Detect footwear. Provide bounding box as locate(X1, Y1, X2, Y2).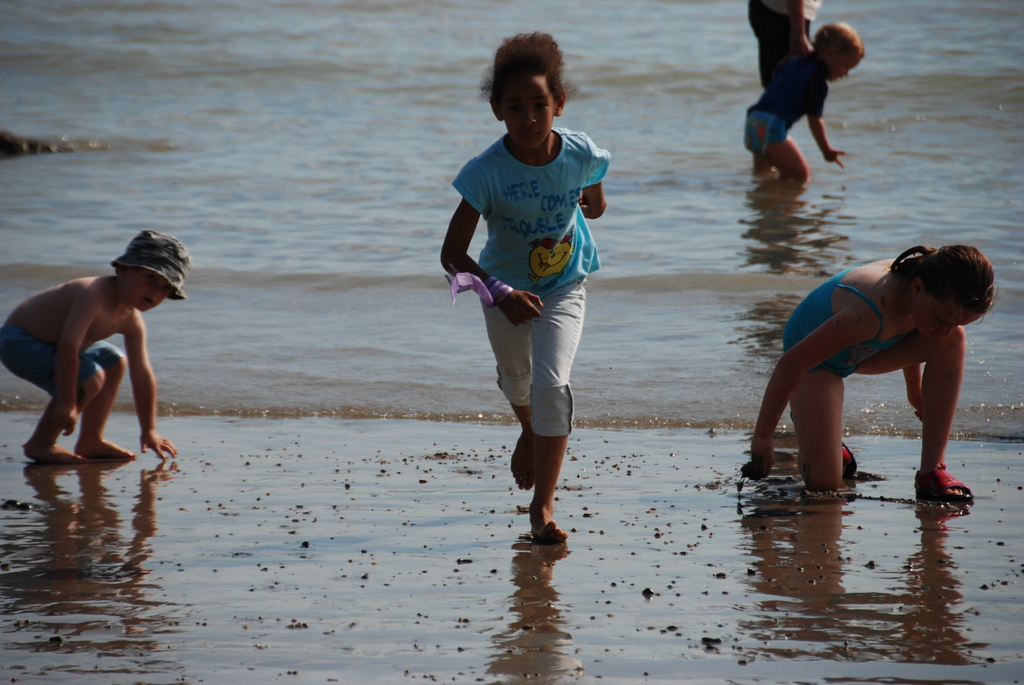
locate(918, 469, 970, 505).
